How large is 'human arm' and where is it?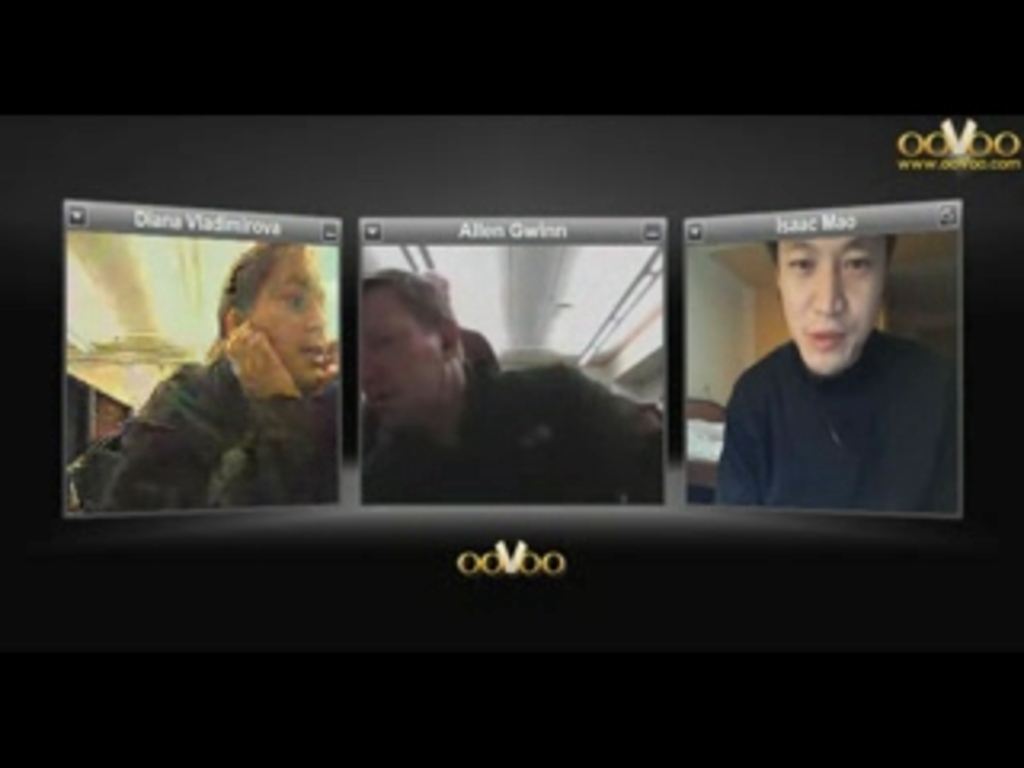
Bounding box: BBox(928, 352, 960, 515).
